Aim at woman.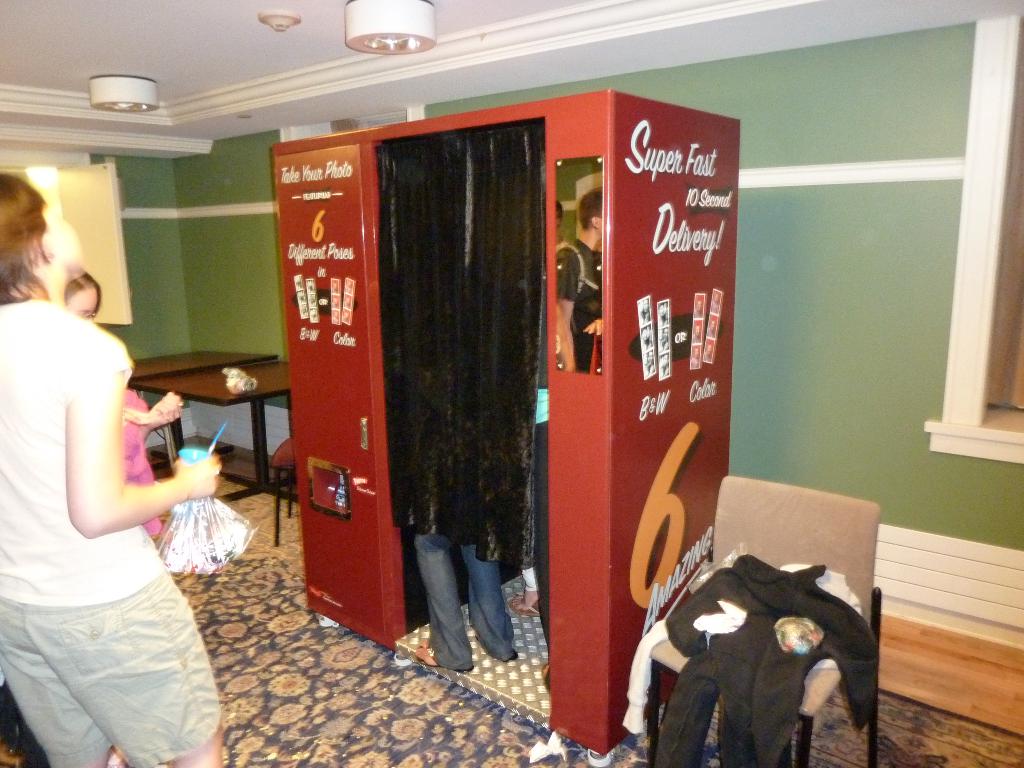
Aimed at [left=1, top=194, right=225, bottom=762].
